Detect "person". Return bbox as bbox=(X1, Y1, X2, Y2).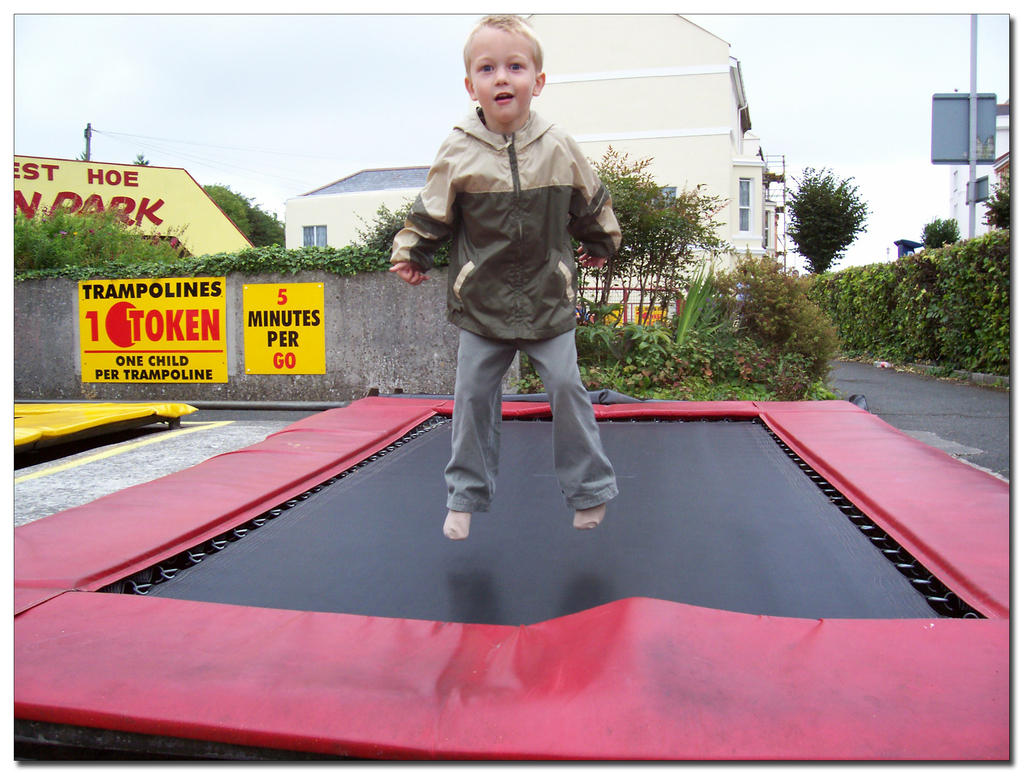
bbox=(789, 265, 799, 279).
